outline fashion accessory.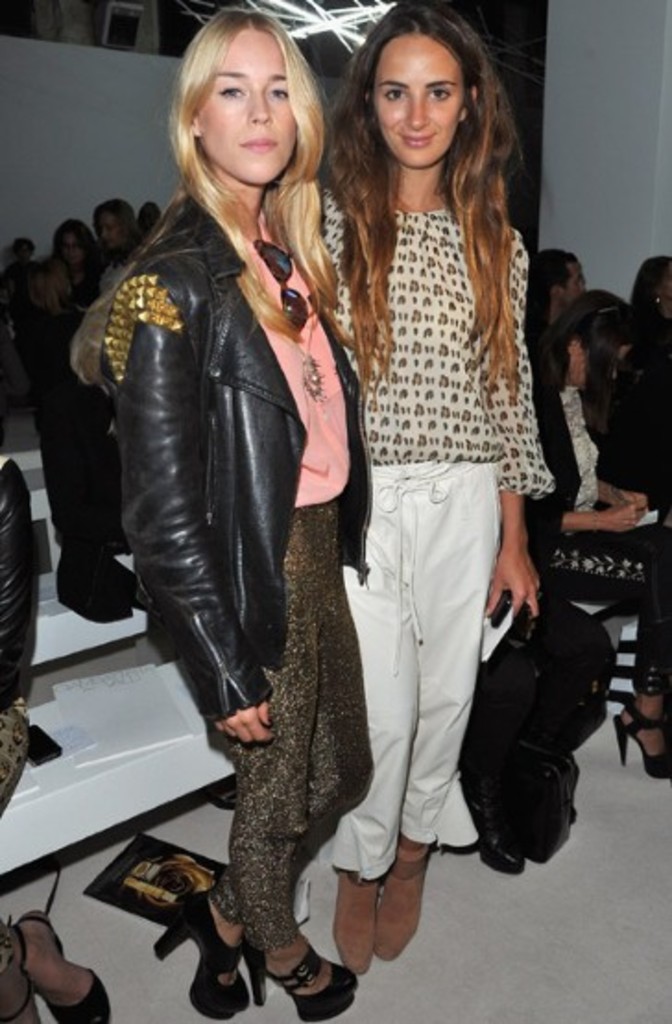
Outline: (left=294, top=327, right=327, bottom=399).
